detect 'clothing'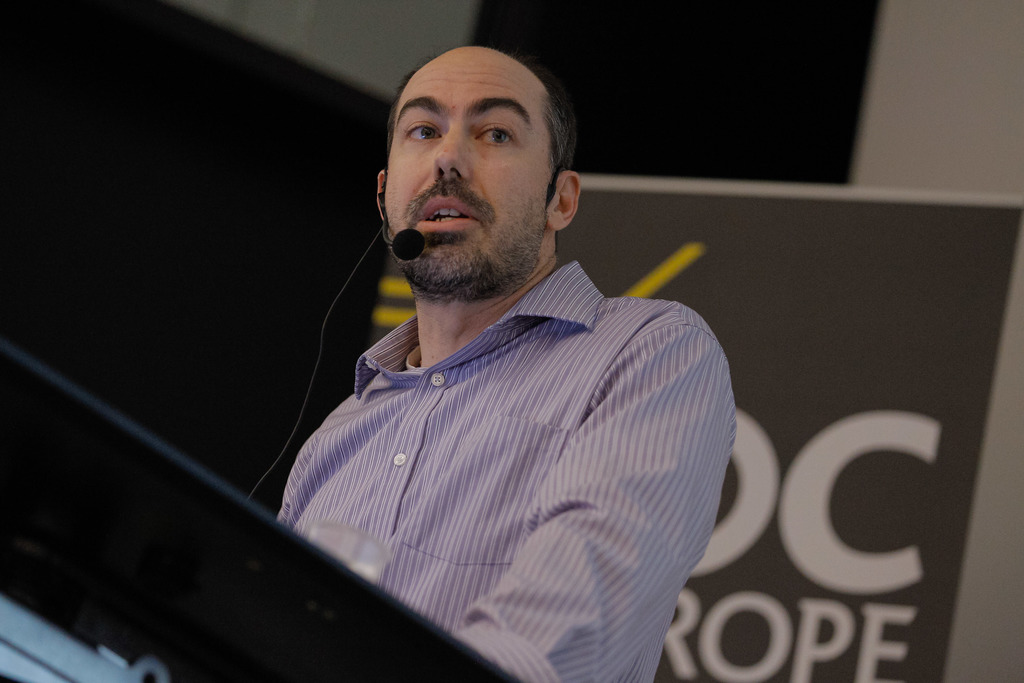
280 232 751 654
